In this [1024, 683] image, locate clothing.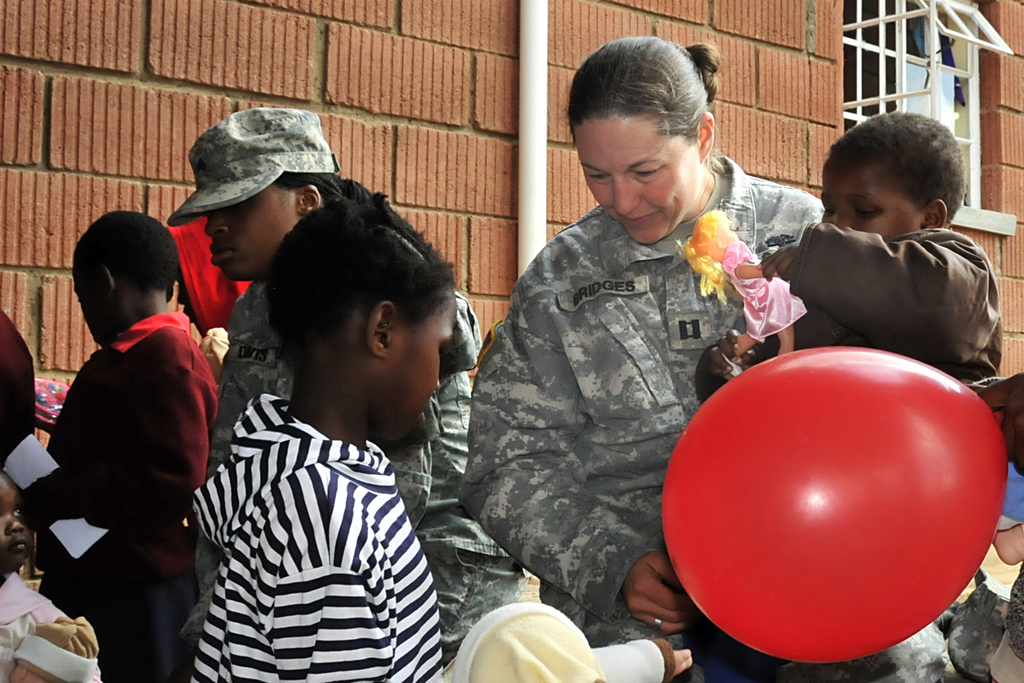
Bounding box: crop(0, 574, 104, 682).
